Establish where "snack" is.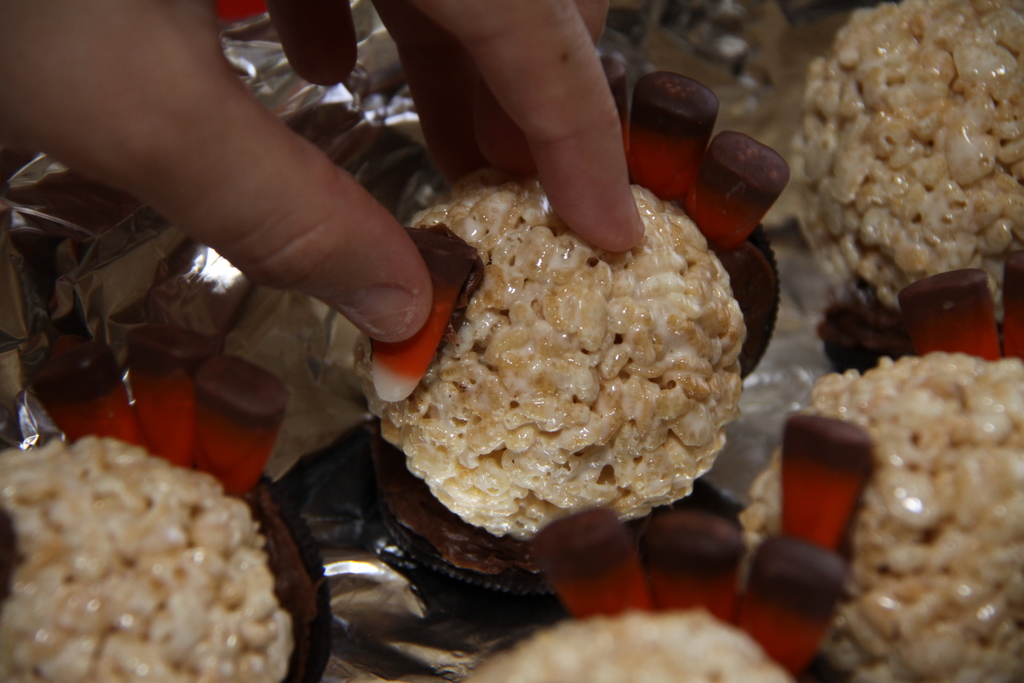
Established at <bbox>350, 170, 737, 546</bbox>.
